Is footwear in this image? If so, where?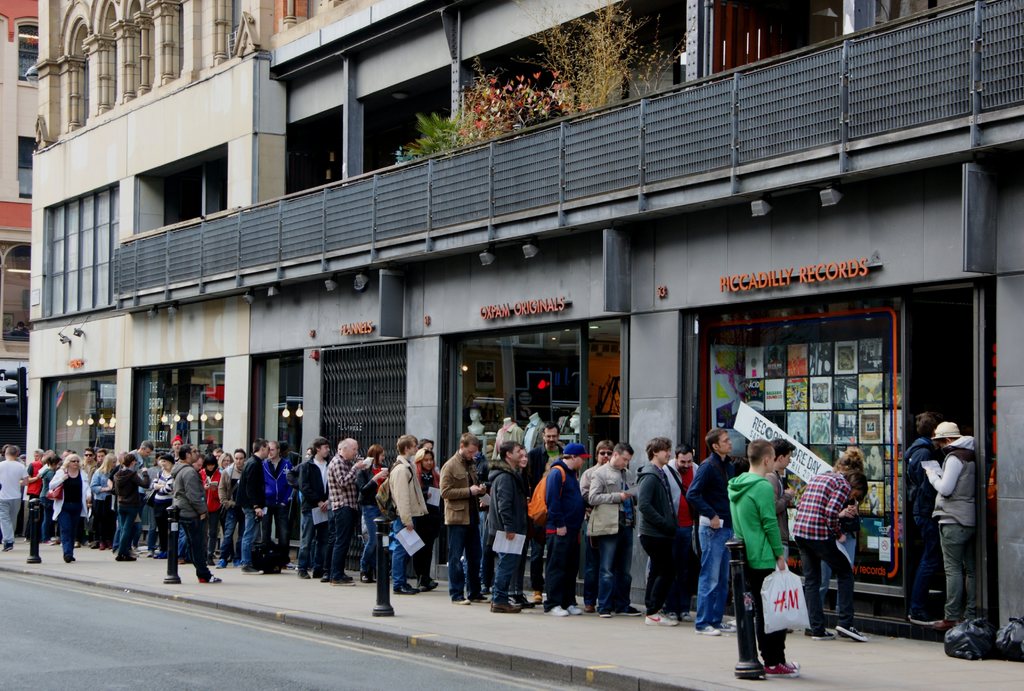
Yes, at x1=582, y1=604, x2=592, y2=610.
